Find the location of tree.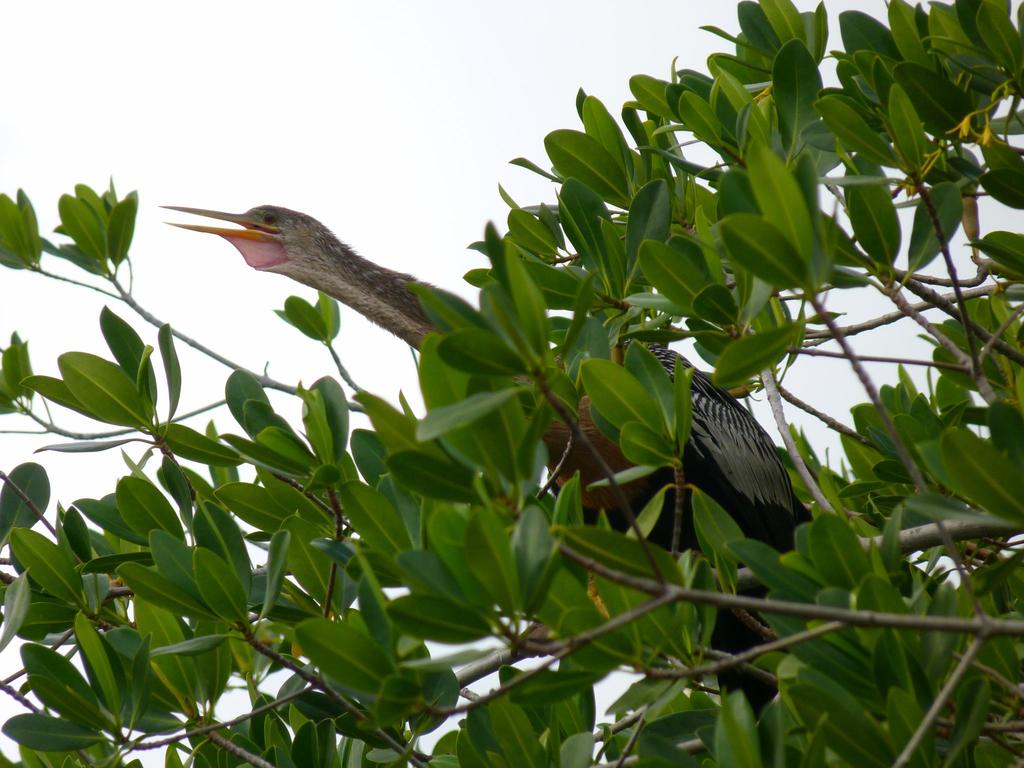
Location: (left=3, top=12, right=997, bottom=755).
